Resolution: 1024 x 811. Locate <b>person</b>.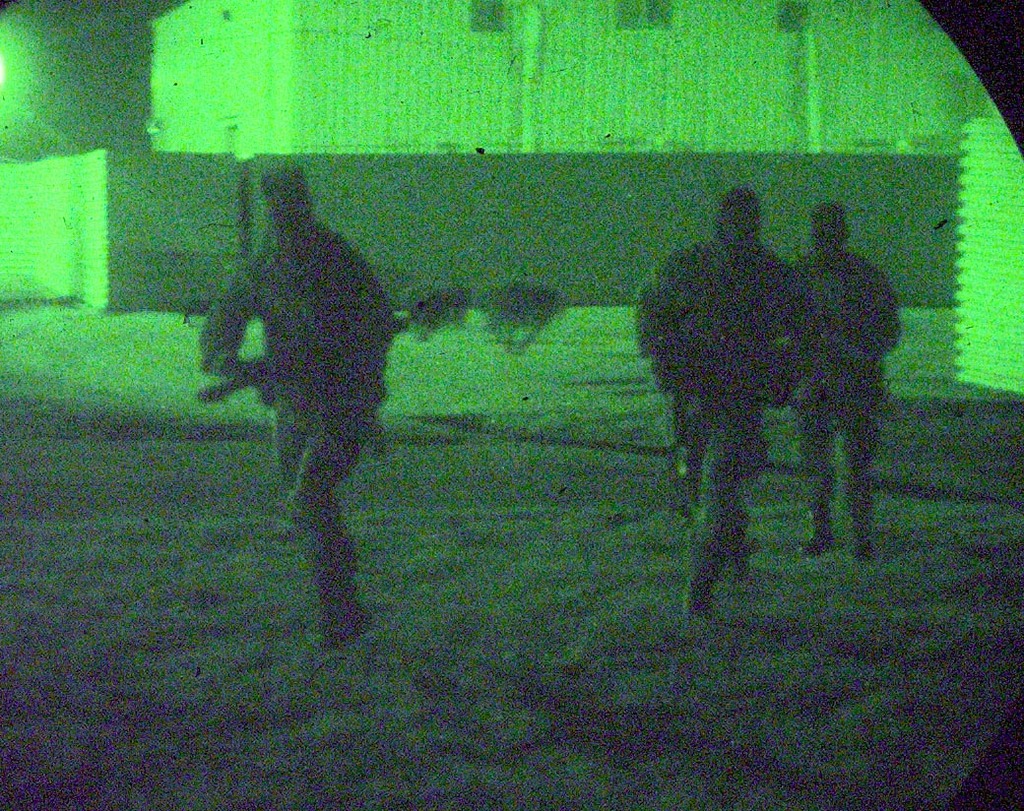
630 180 818 609.
